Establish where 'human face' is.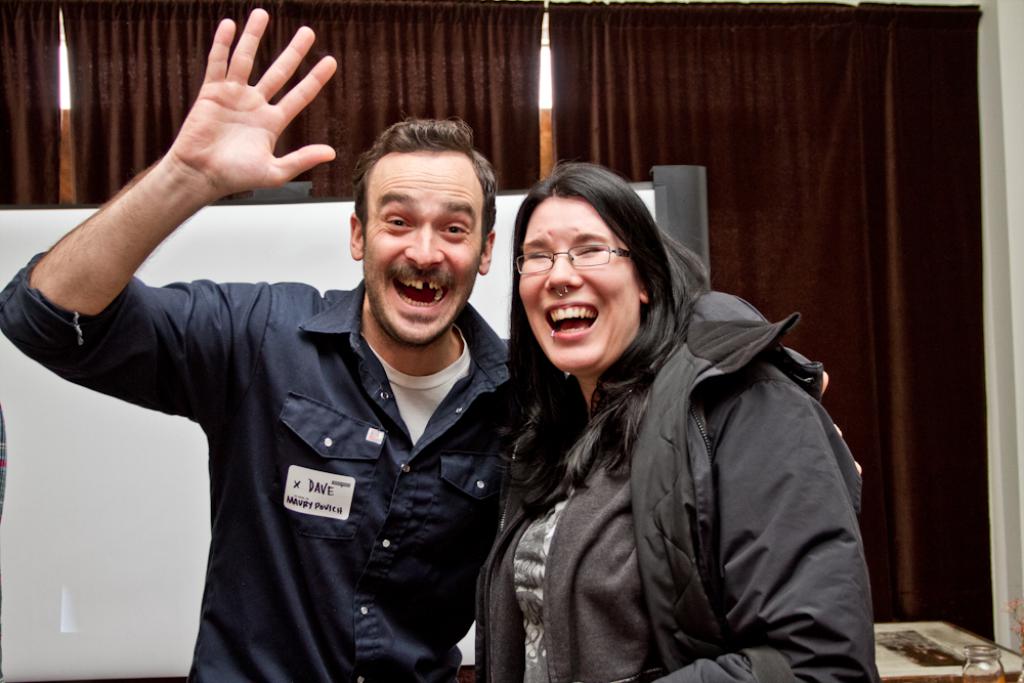
Established at {"left": 368, "top": 147, "right": 483, "bottom": 344}.
